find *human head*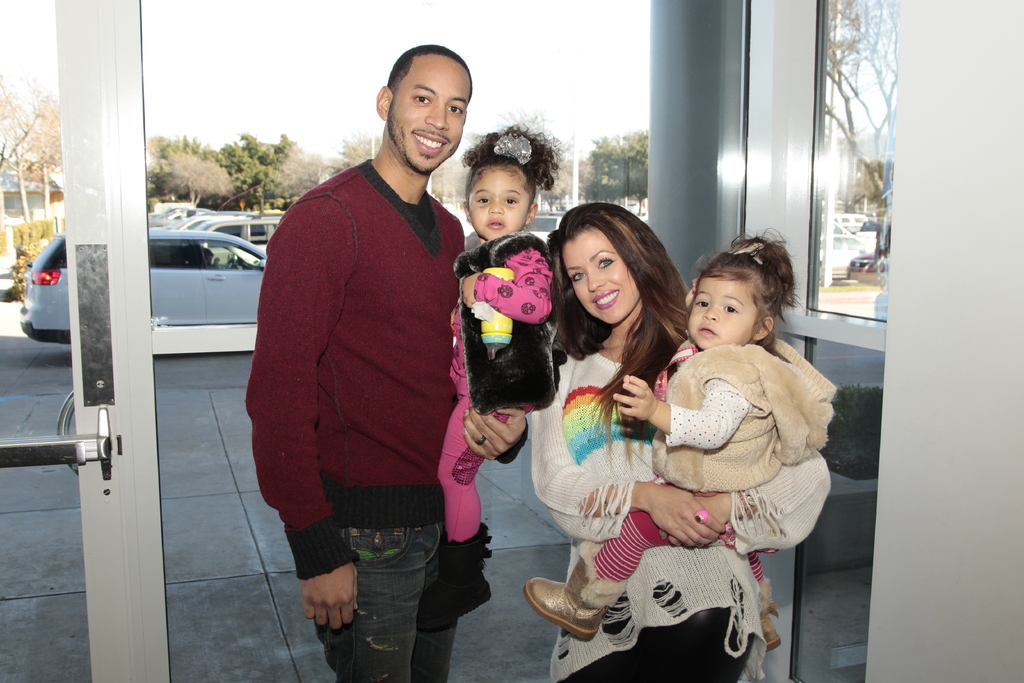
x1=461, y1=117, x2=566, y2=240
